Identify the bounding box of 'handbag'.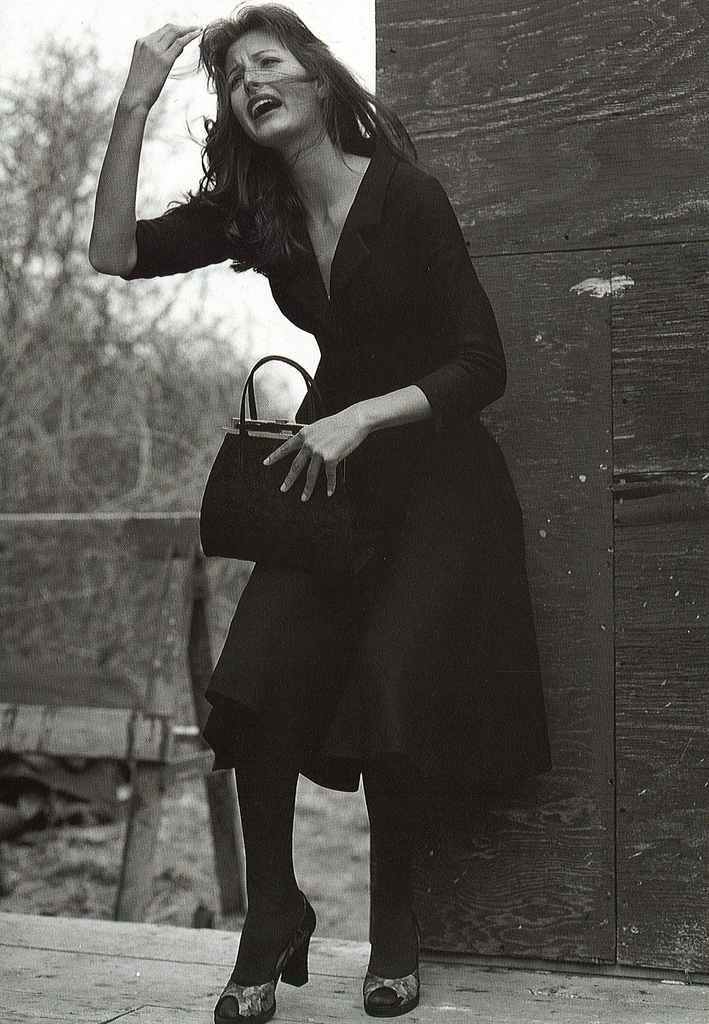
x1=199, y1=356, x2=353, y2=563.
